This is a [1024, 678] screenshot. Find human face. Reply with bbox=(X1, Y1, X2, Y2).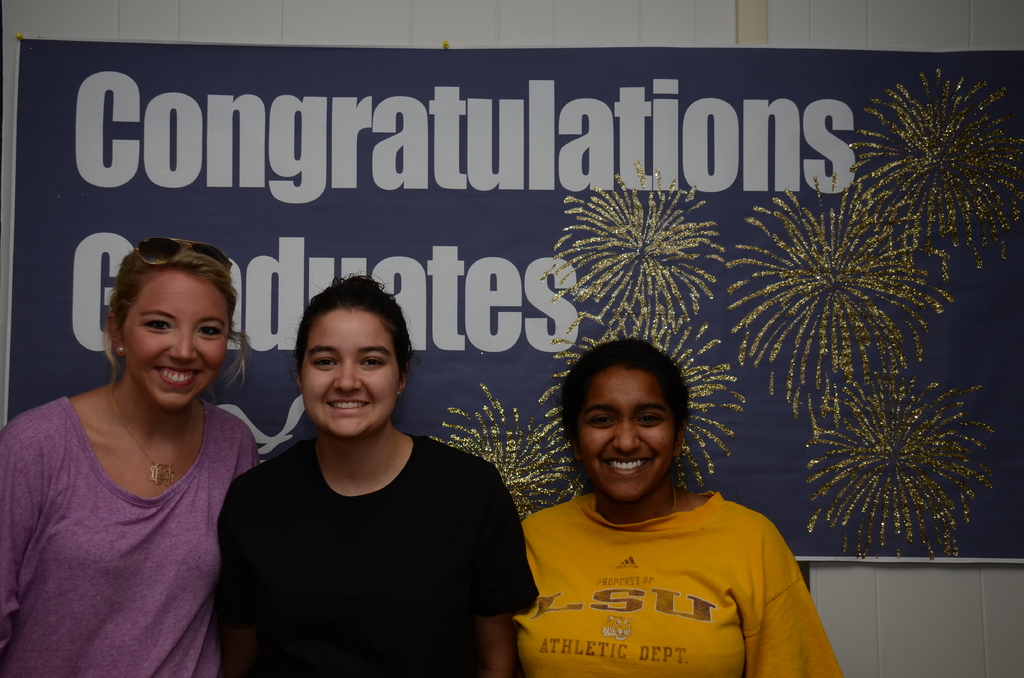
bbox=(116, 266, 232, 412).
